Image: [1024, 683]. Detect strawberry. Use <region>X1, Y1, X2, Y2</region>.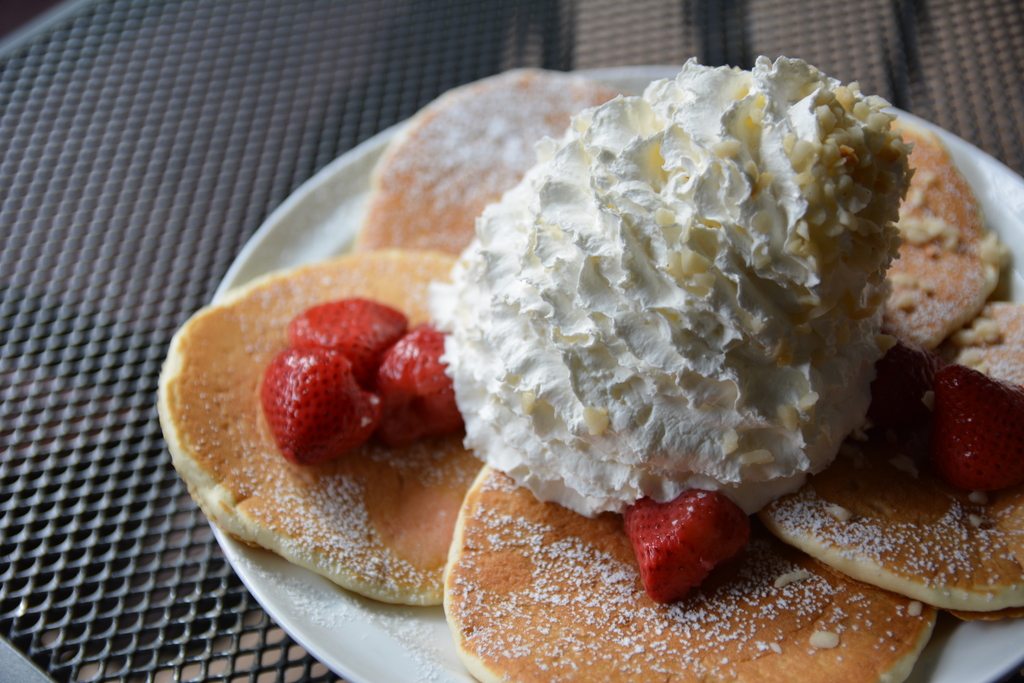
<region>280, 294, 415, 379</region>.
